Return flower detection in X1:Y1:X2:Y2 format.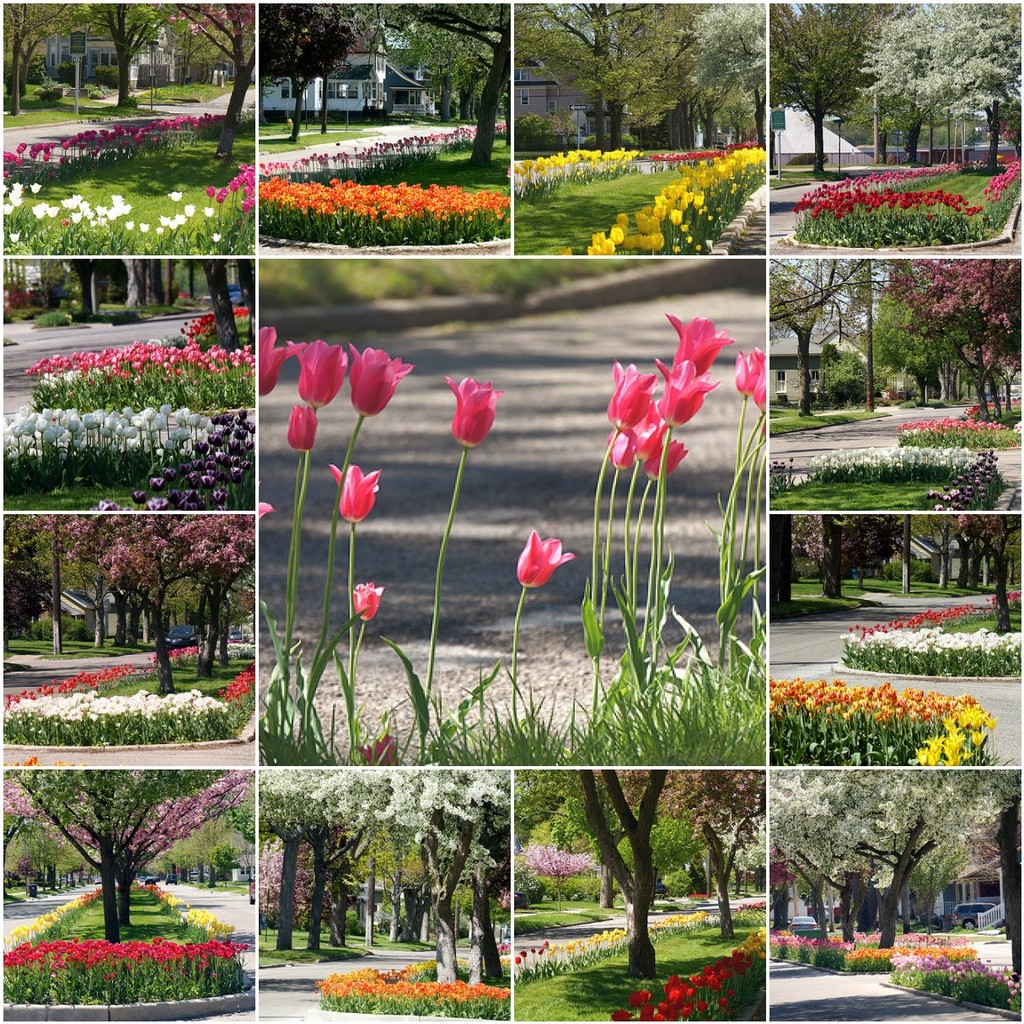
238:218:244:227.
